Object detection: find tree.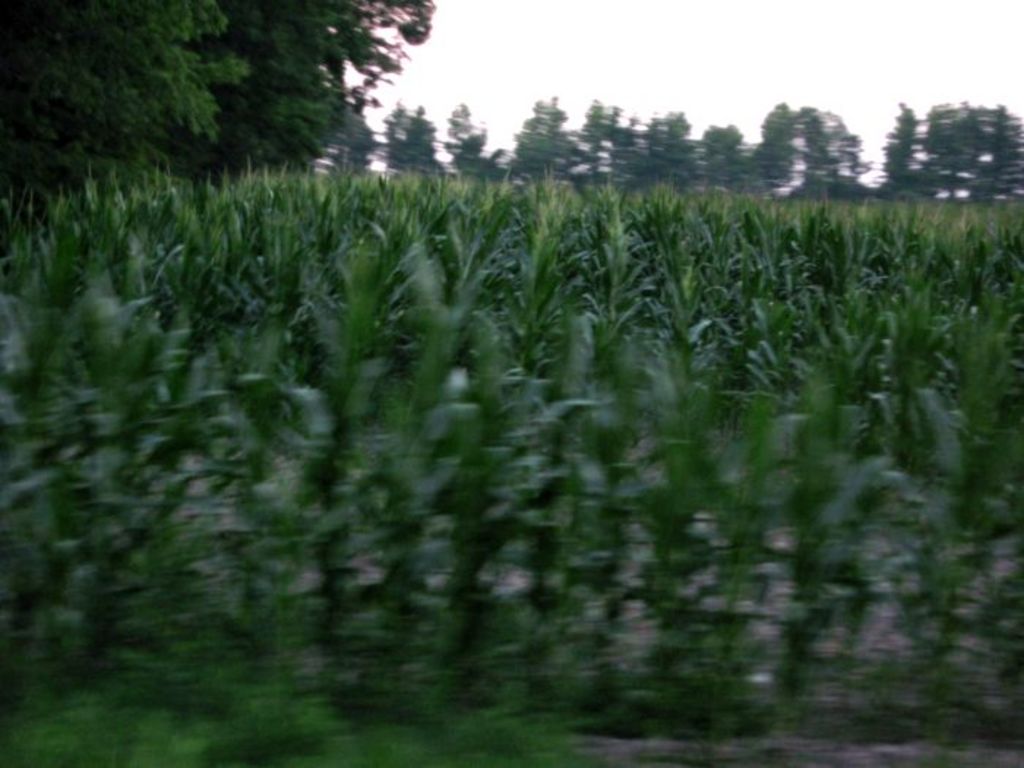
<box>374,97,433,176</box>.
